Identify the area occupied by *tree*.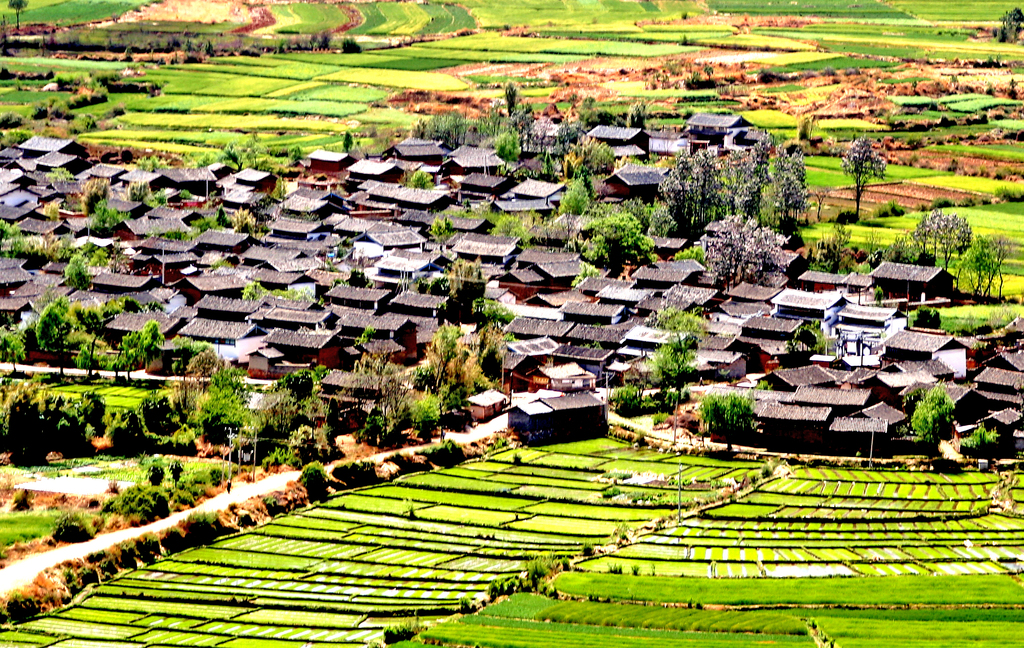
Area: 408/169/434/190.
